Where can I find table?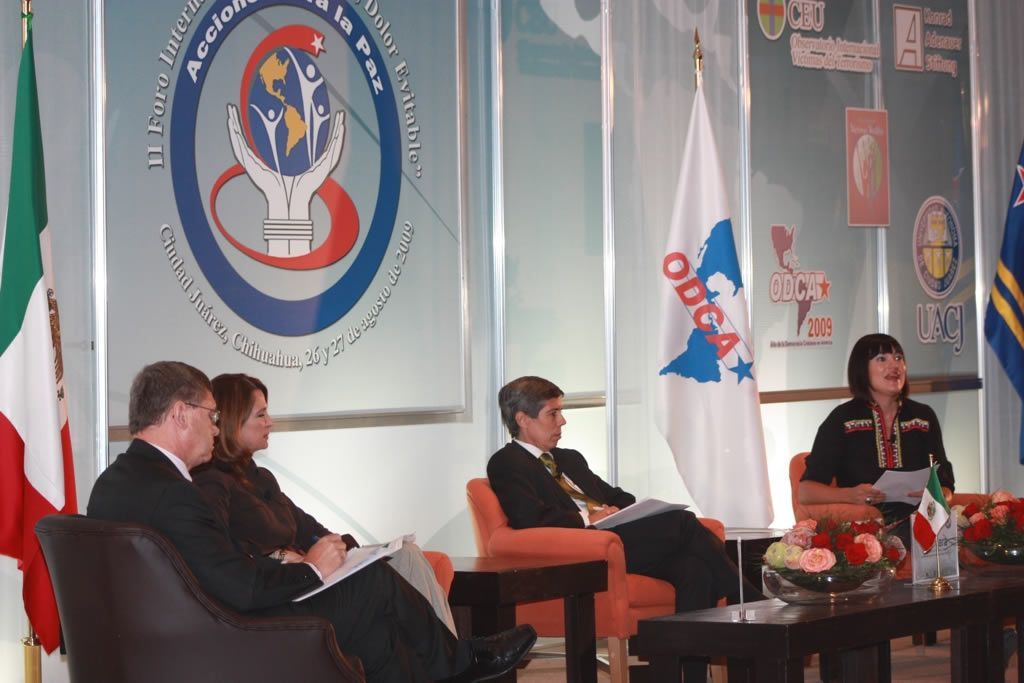
You can find it at <box>451,552,610,682</box>.
